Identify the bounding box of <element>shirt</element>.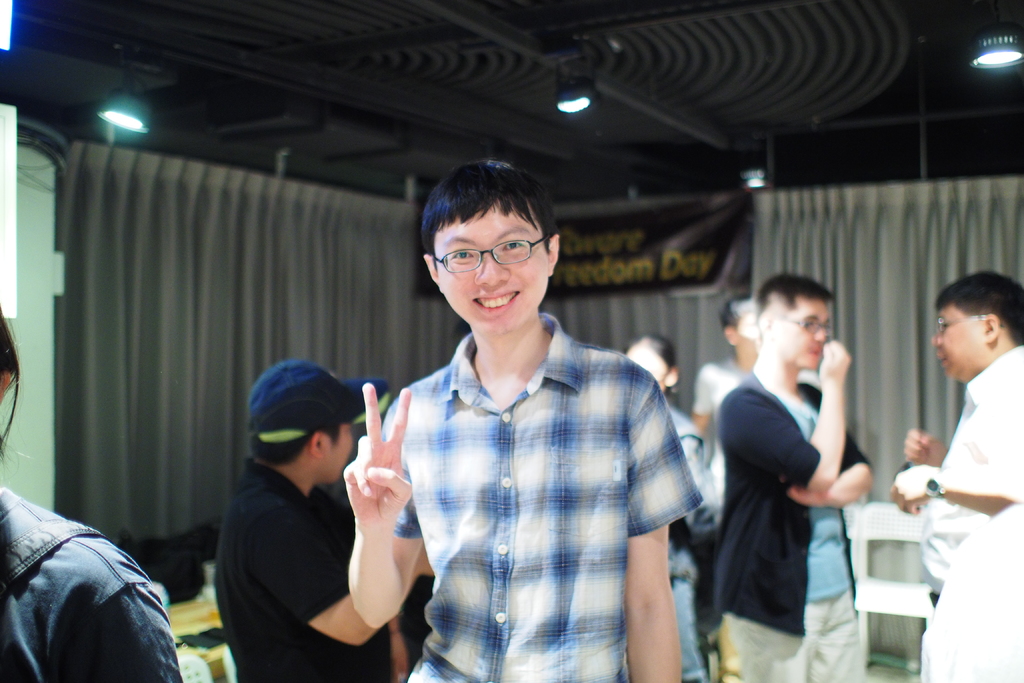
x1=380 y1=312 x2=703 y2=682.
